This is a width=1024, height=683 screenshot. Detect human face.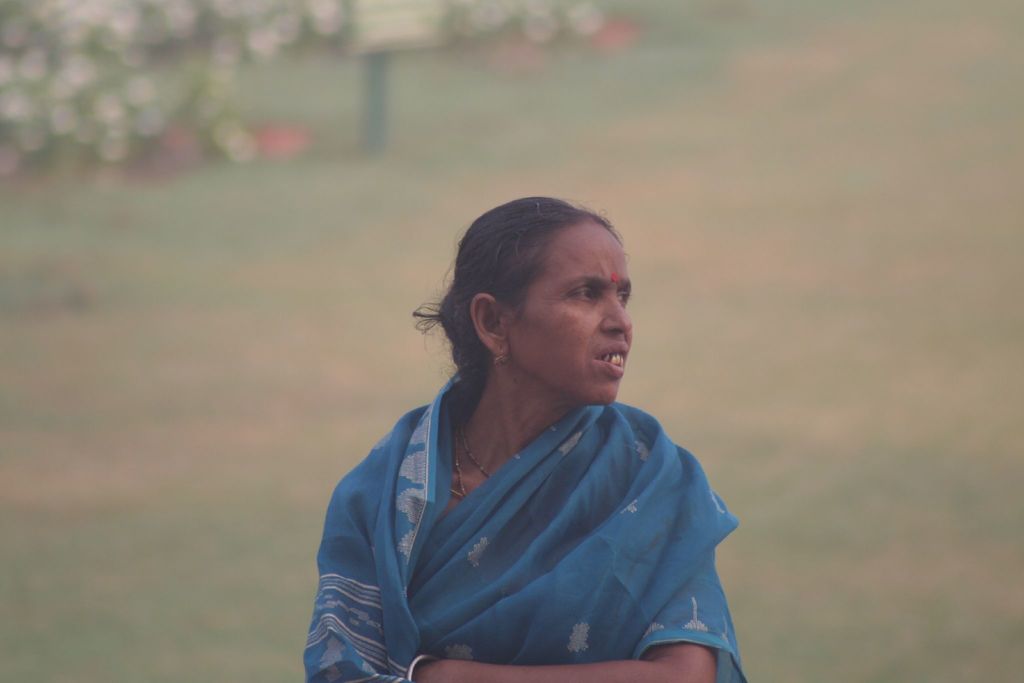
(504,224,633,406).
